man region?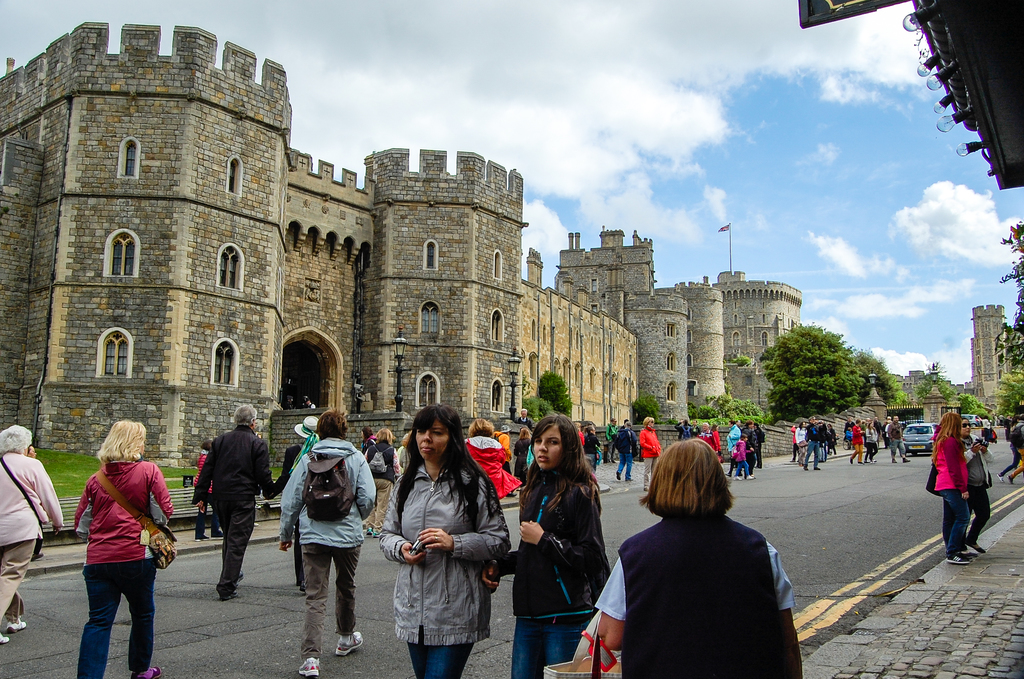
[left=802, top=416, right=823, bottom=474]
